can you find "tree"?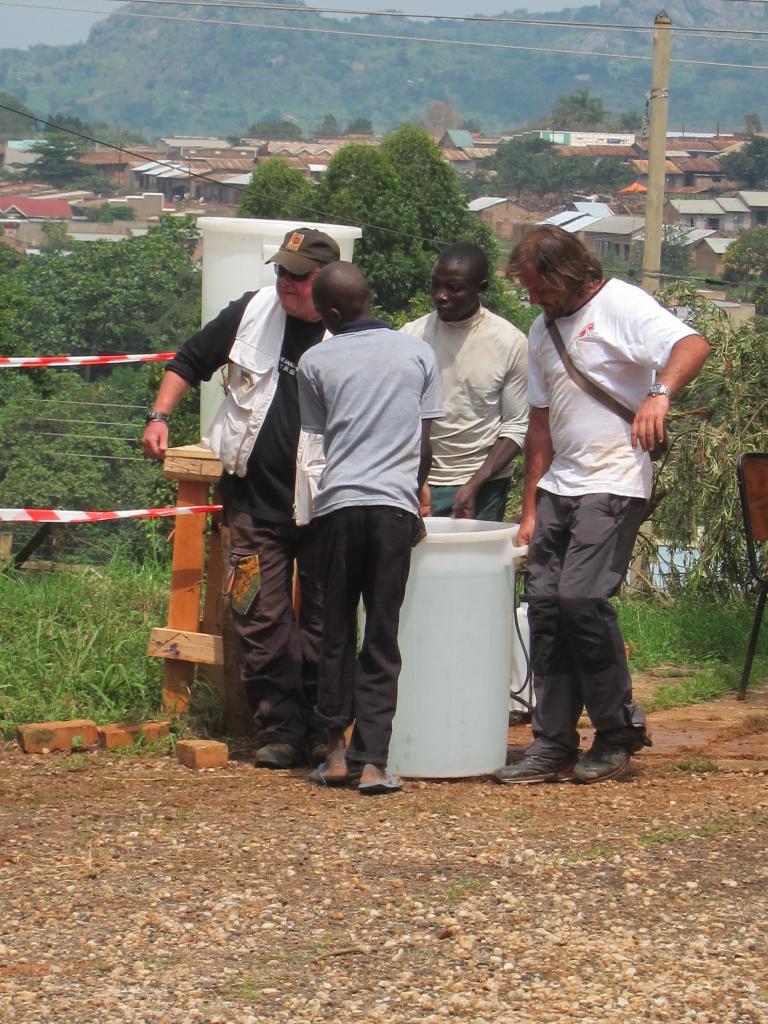
Yes, bounding box: region(355, 190, 428, 309).
